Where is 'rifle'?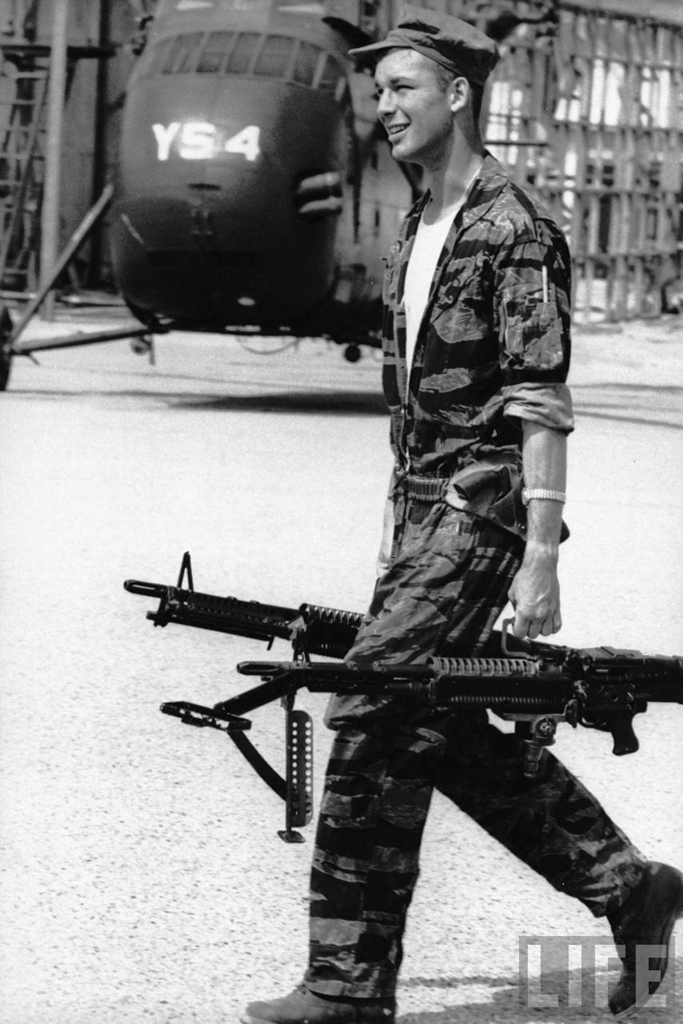
[x1=239, y1=651, x2=682, y2=780].
